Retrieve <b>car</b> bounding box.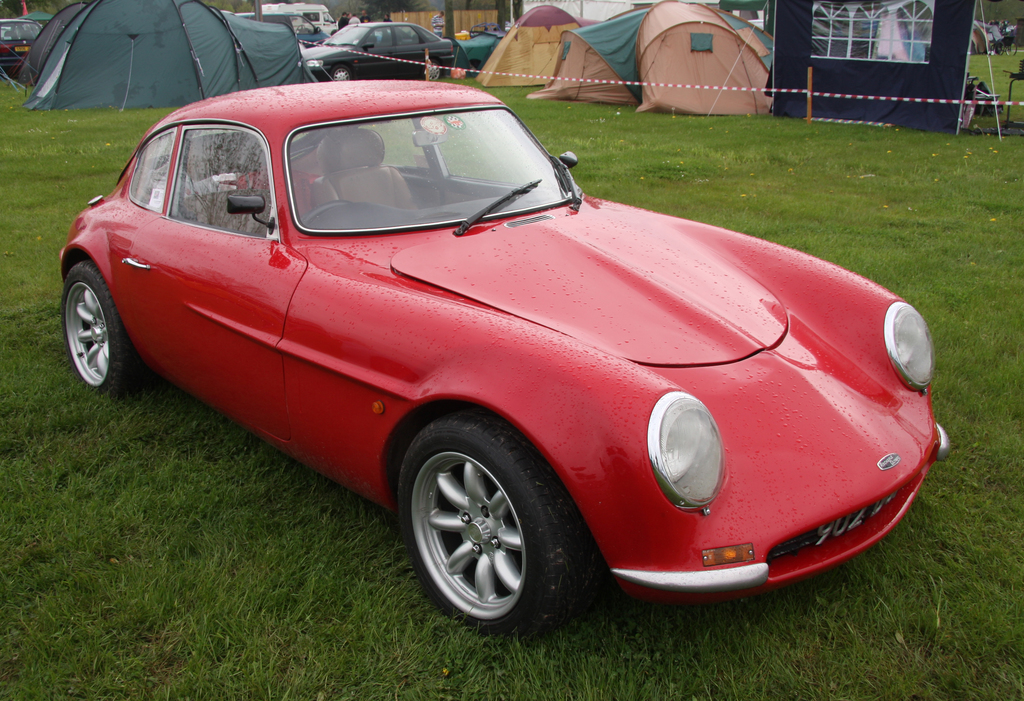
Bounding box: 0:19:43:79.
